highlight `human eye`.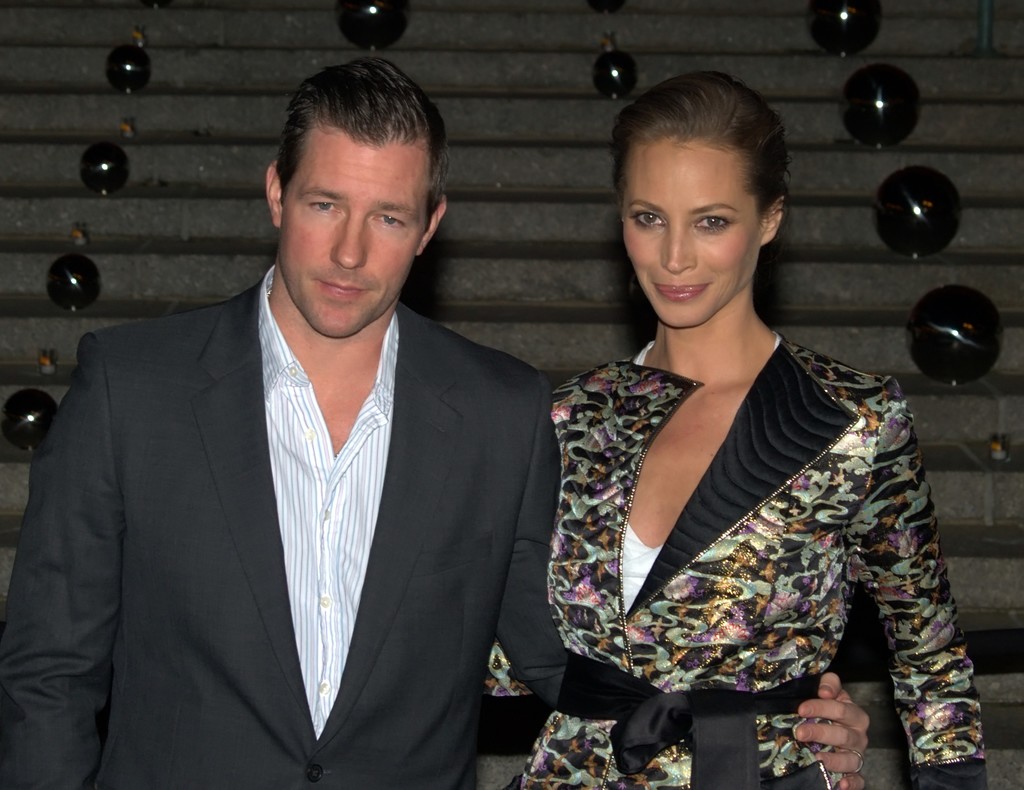
Highlighted region: (371,209,412,230).
